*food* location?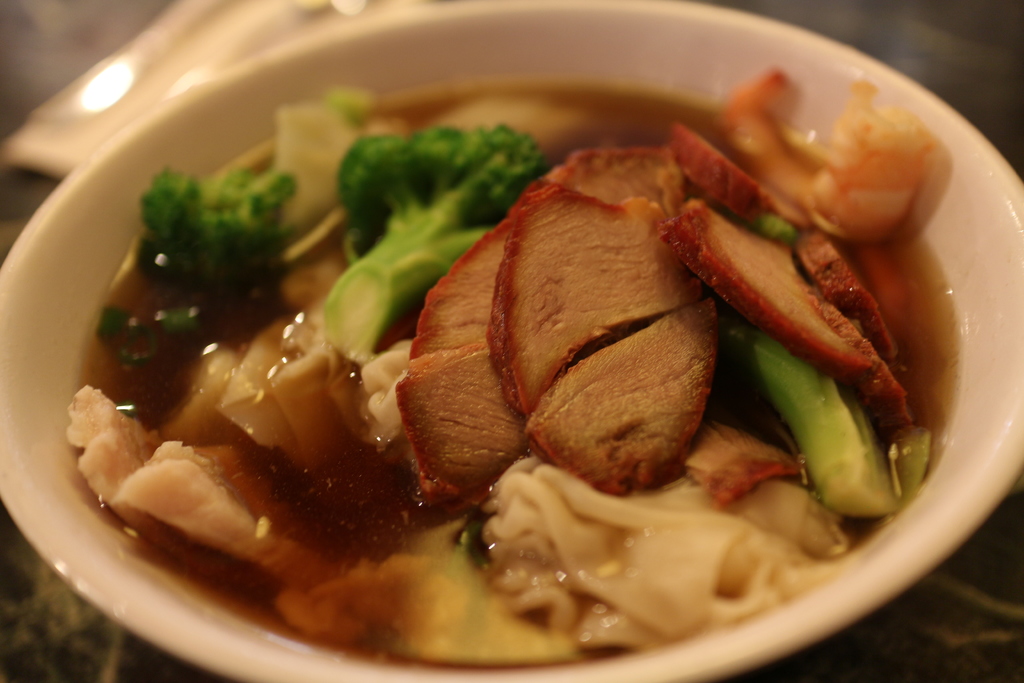
select_region(68, 30, 959, 635)
